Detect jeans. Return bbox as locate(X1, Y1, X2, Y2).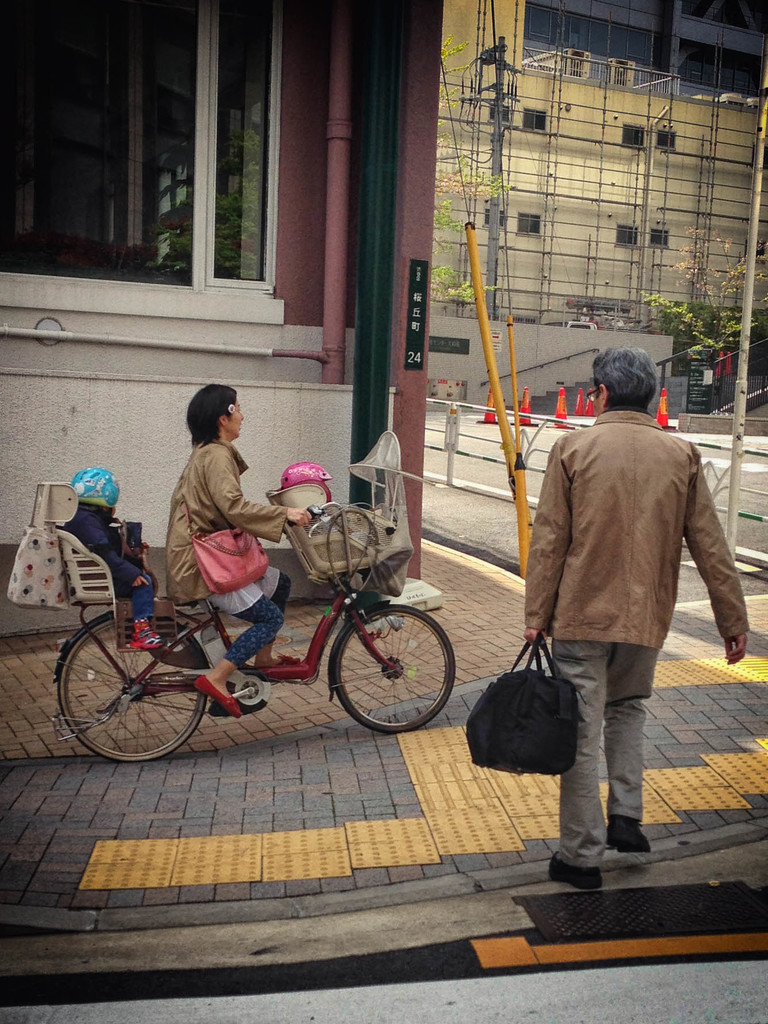
locate(560, 643, 659, 866).
